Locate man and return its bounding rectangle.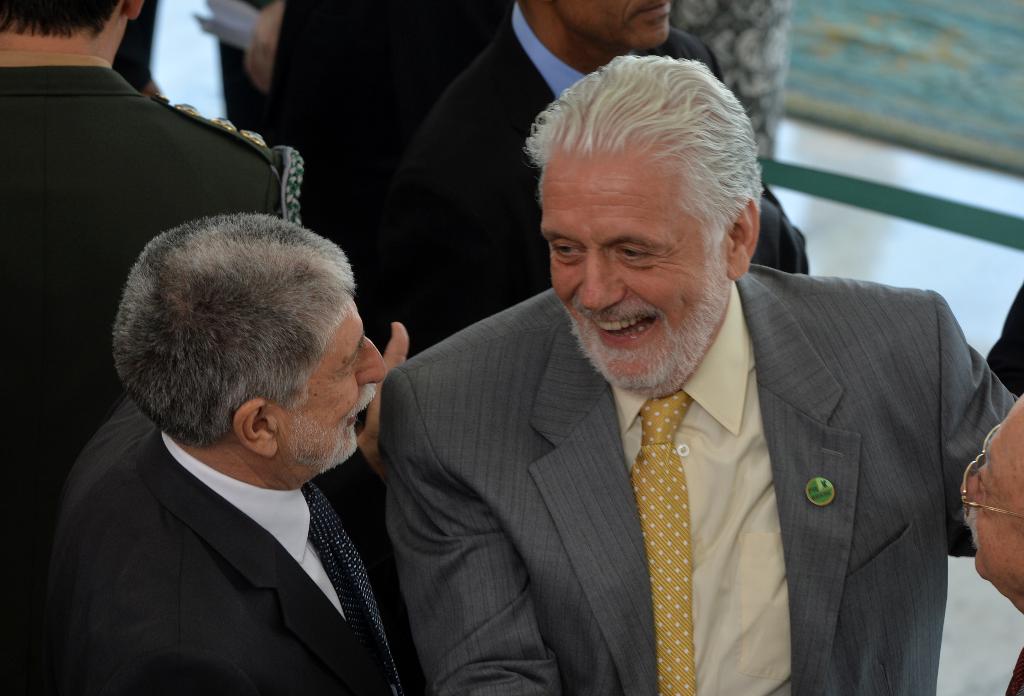
{"x1": 51, "y1": 208, "x2": 415, "y2": 695}.
